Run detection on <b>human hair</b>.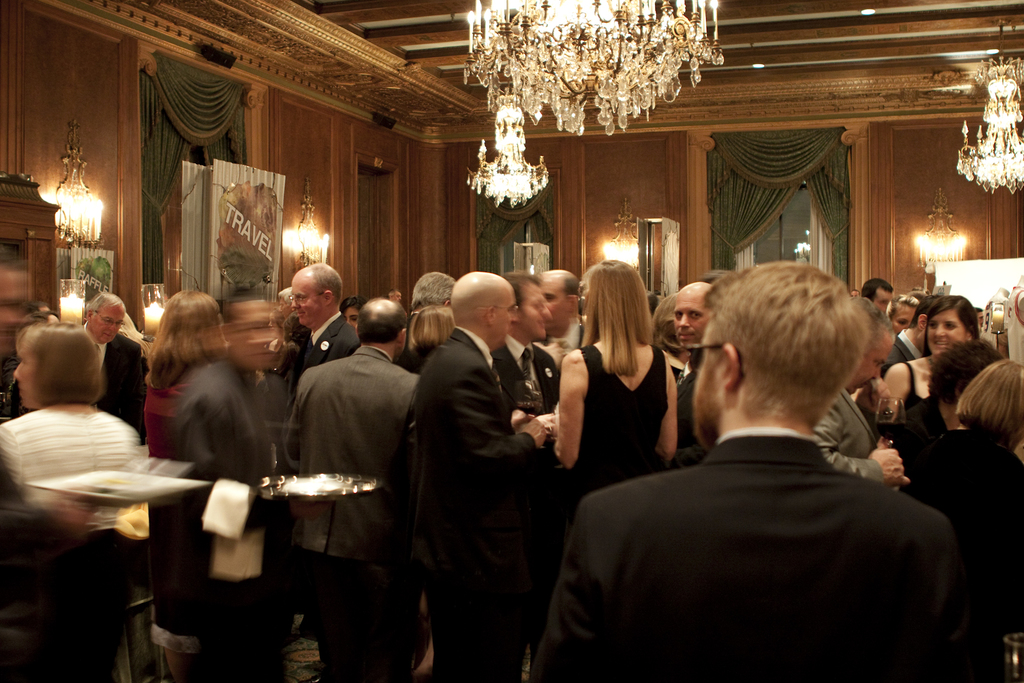
Result: 411:306:453:347.
